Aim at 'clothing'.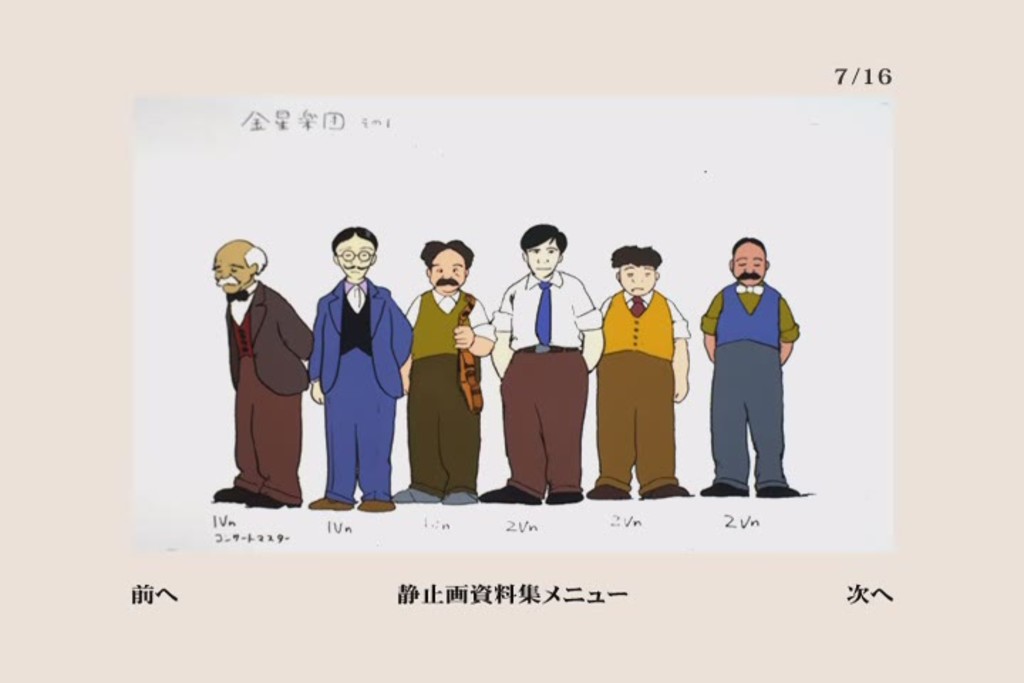
Aimed at <box>489,265,604,497</box>.
